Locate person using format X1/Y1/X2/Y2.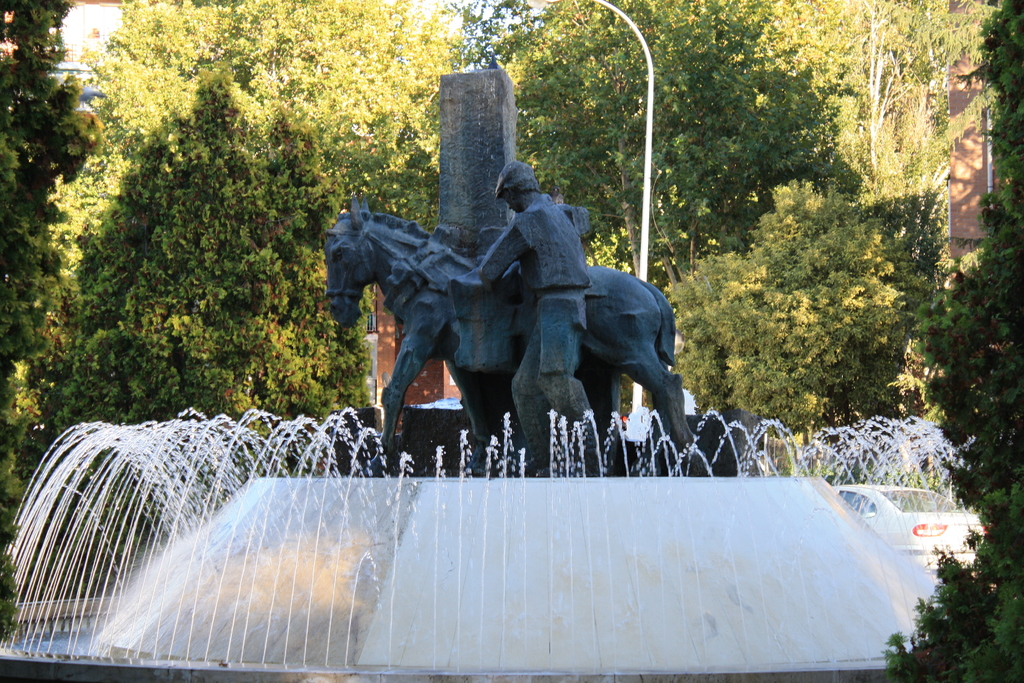
364/100/663/486.
